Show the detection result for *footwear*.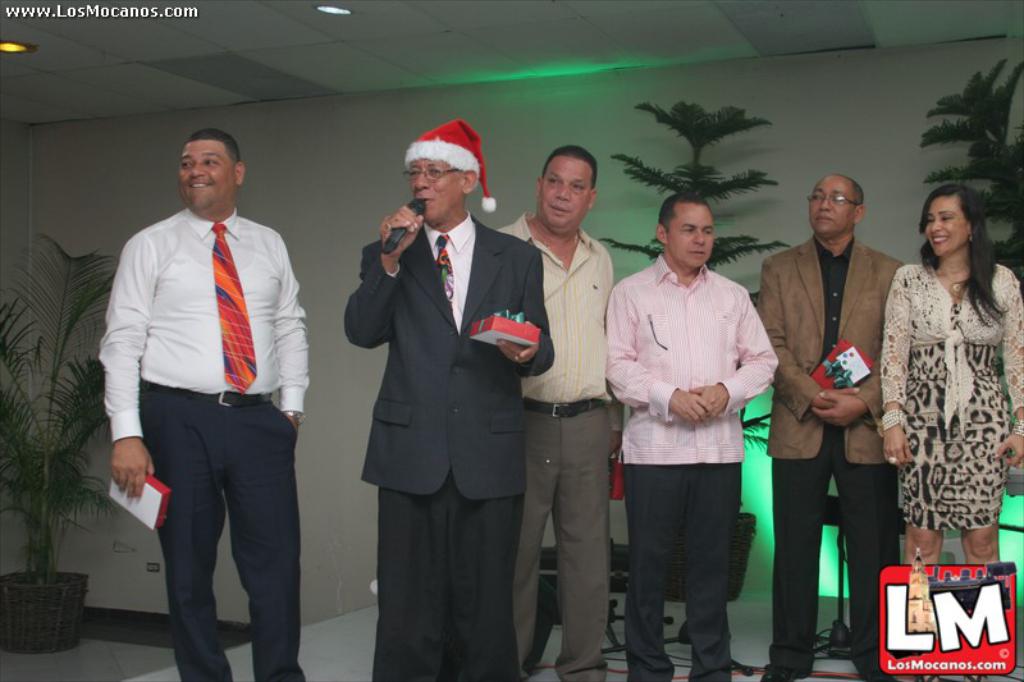
<region>759, 659, 795, 681</region>.
